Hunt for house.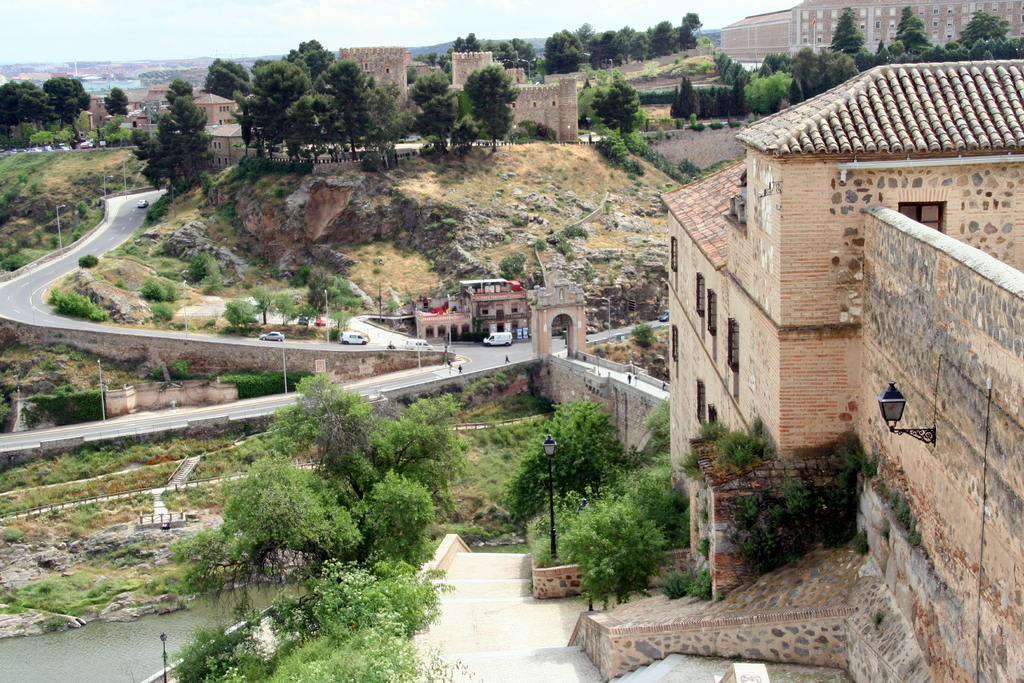
Hunted down at left=410, top=269, right=527, bottom=340.
